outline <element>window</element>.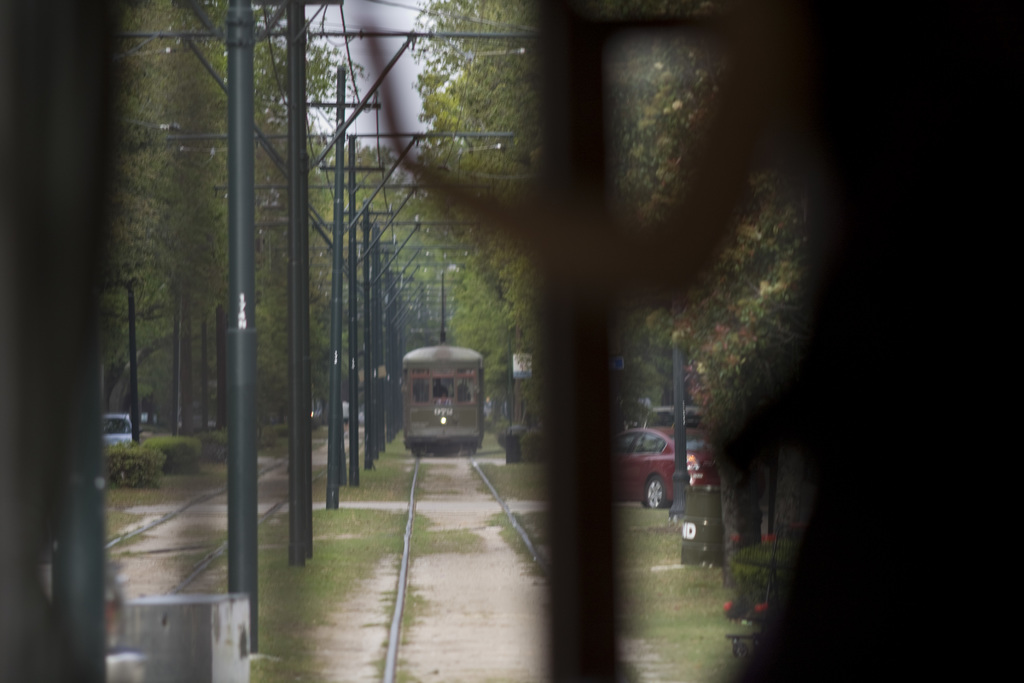
Outline: left=634, top=434, right=666, bottom=452.
